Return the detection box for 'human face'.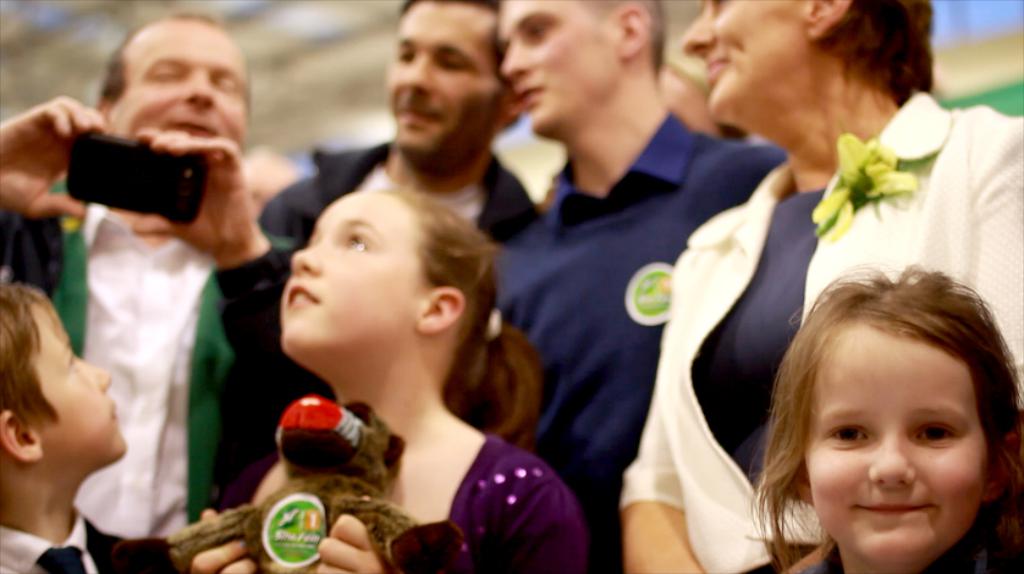
bbox(110, 18, 251, 147).
